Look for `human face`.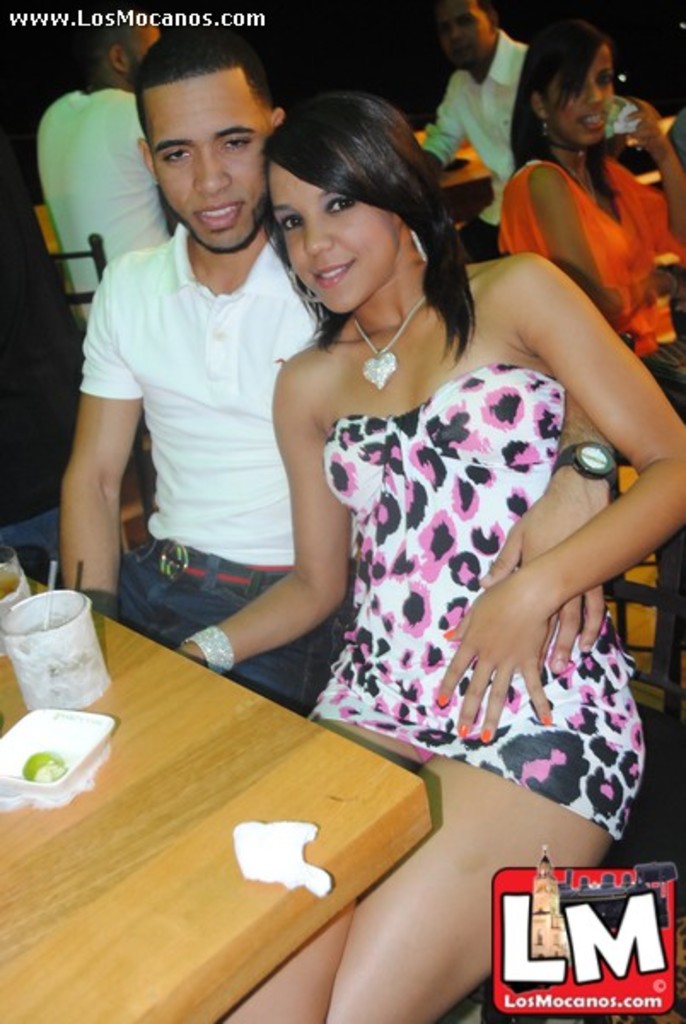
Found: box(435, 3, 488, 68).
